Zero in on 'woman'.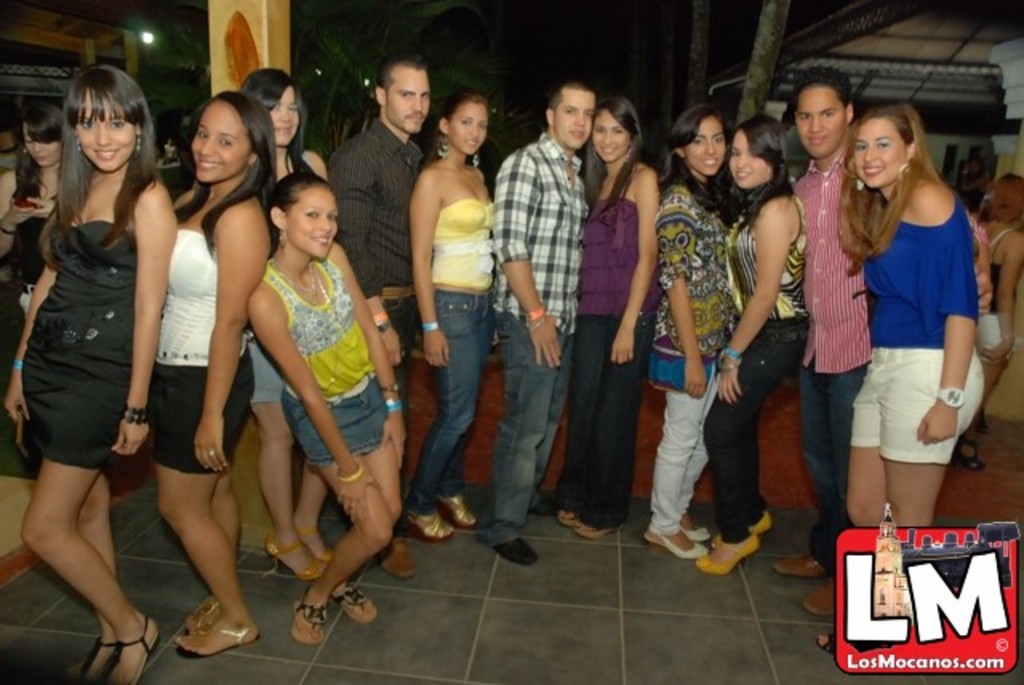
Zeroed in: (left=5, top=53, right=168, bottom=683).
